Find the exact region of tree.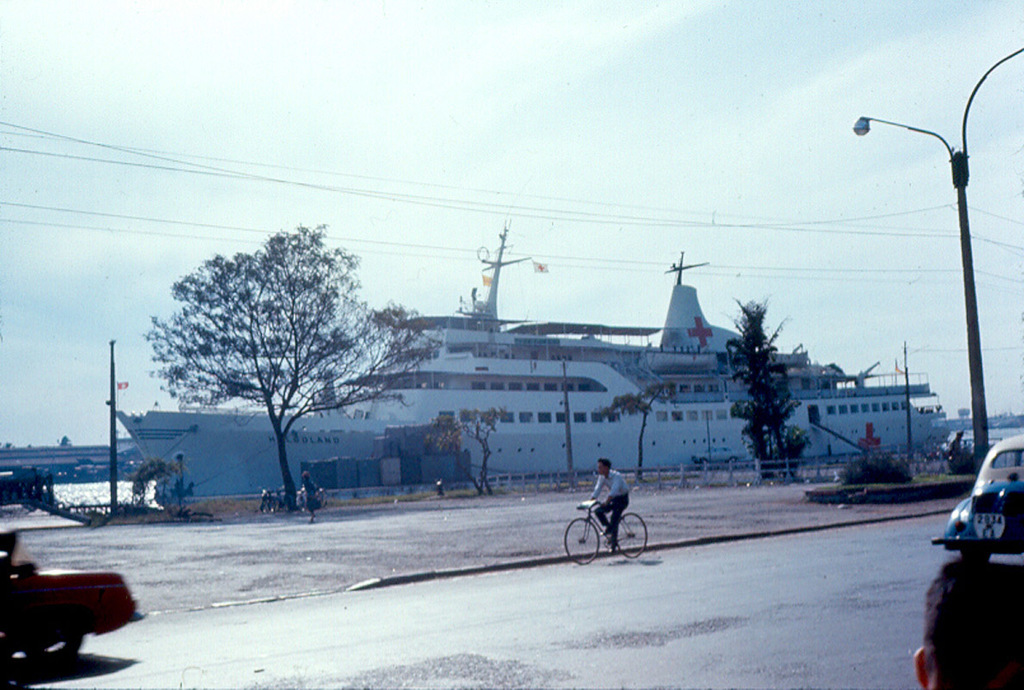
Exact region: (left=144, top=226, right=453, bottom=515).
